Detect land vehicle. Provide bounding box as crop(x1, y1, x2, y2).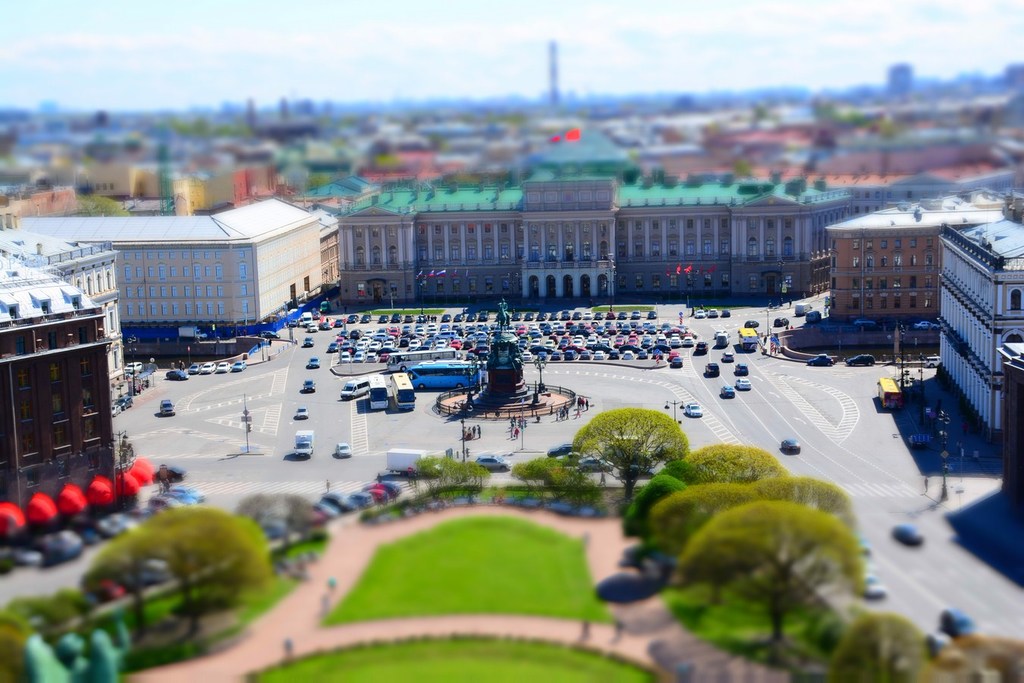
crop(650, 313, 657, 316).
